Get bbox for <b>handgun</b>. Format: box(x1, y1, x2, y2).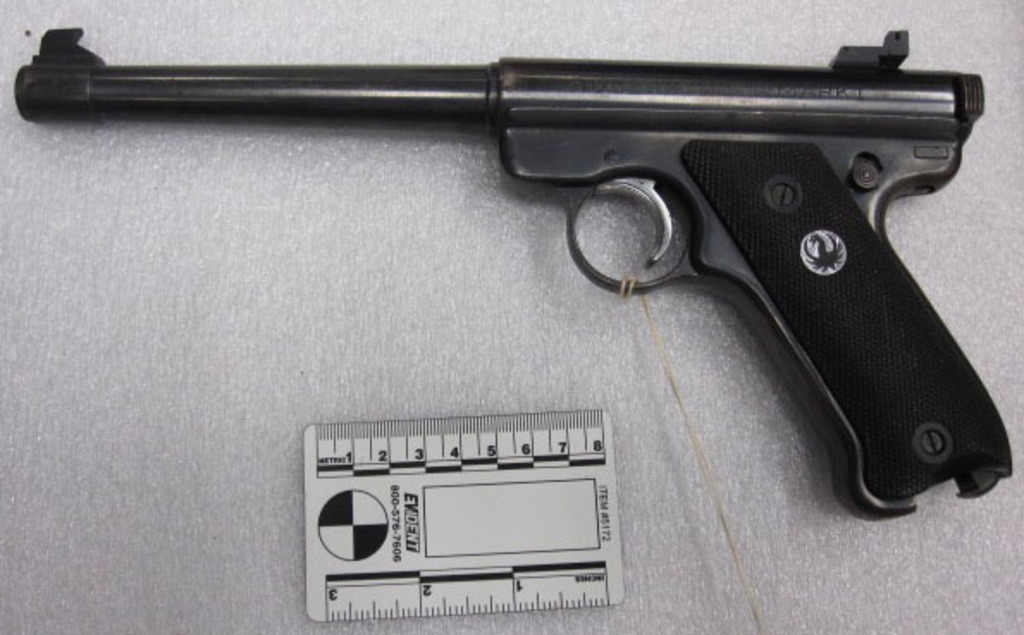
box(15, 28, 1017, 521).
